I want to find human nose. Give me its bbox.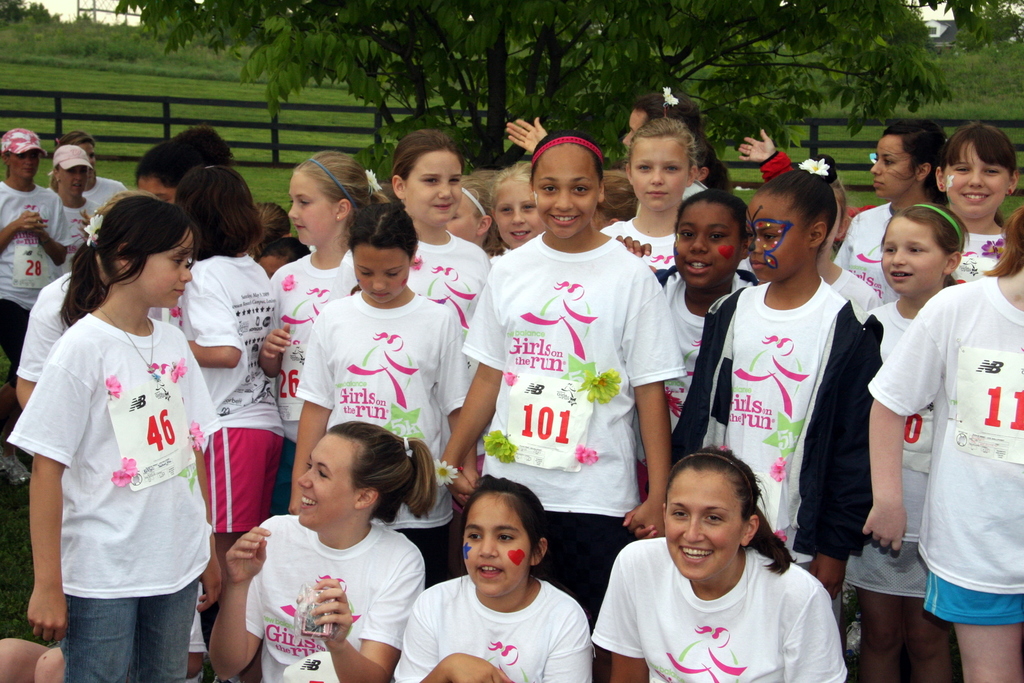
<bbox>892, 250, 905, 265</bbox>.
